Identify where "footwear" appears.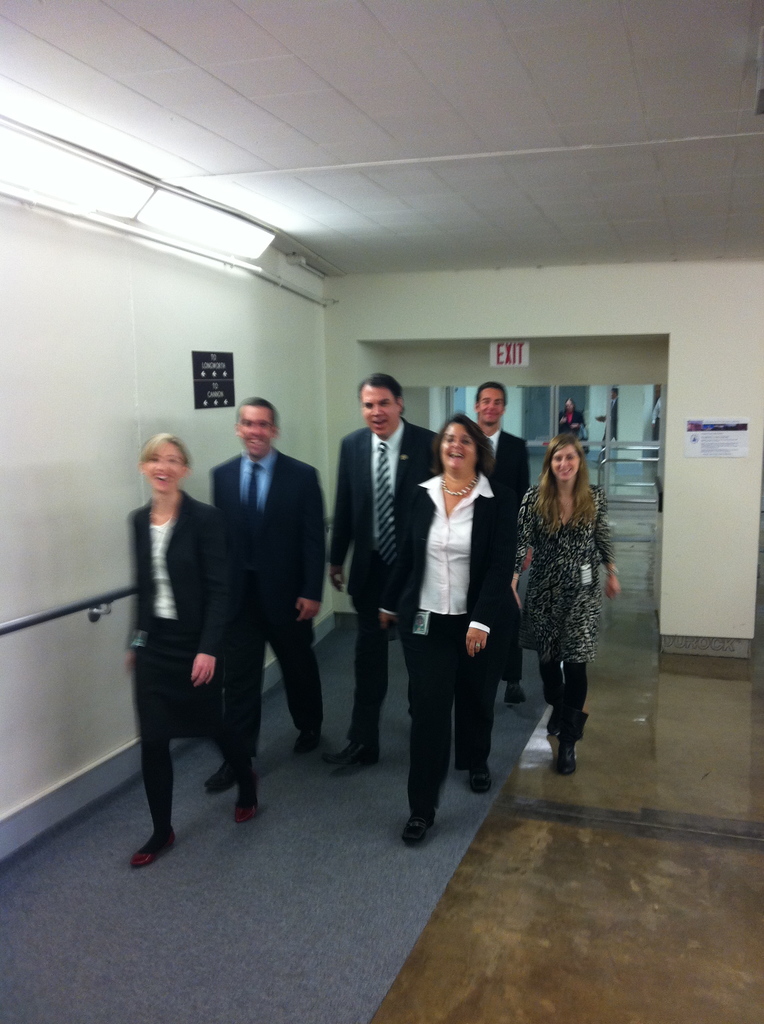
Appears at 127/823/175/867.
